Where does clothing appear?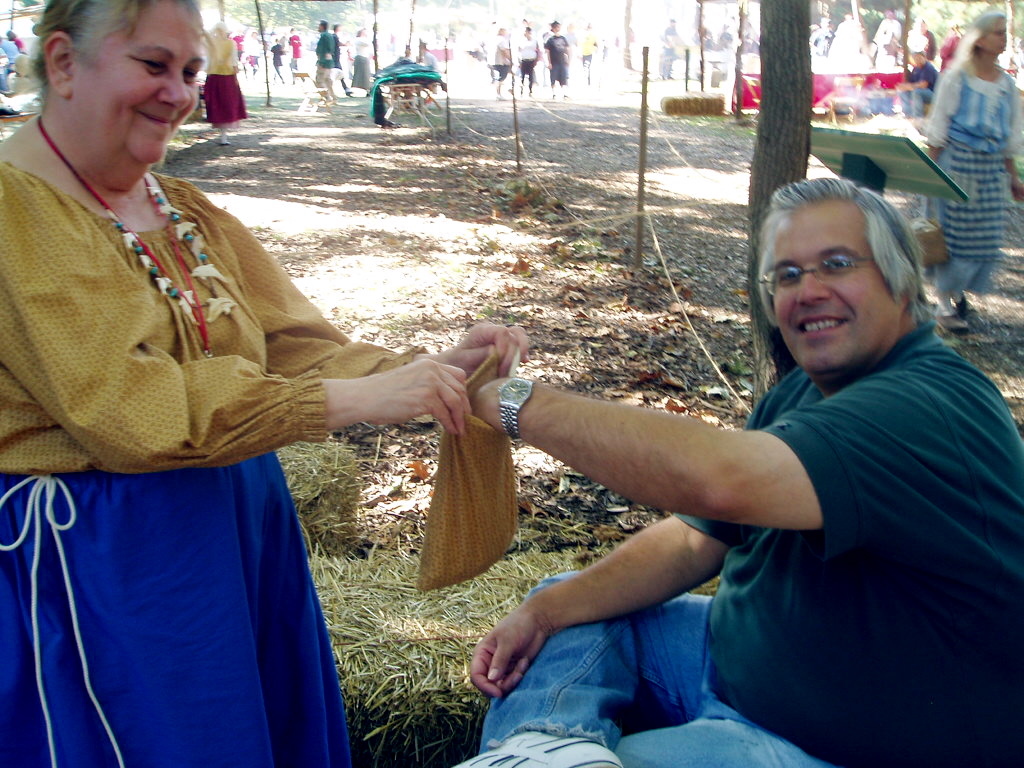
Appears at (left=918, top=49, right=1023, bottom=291).
